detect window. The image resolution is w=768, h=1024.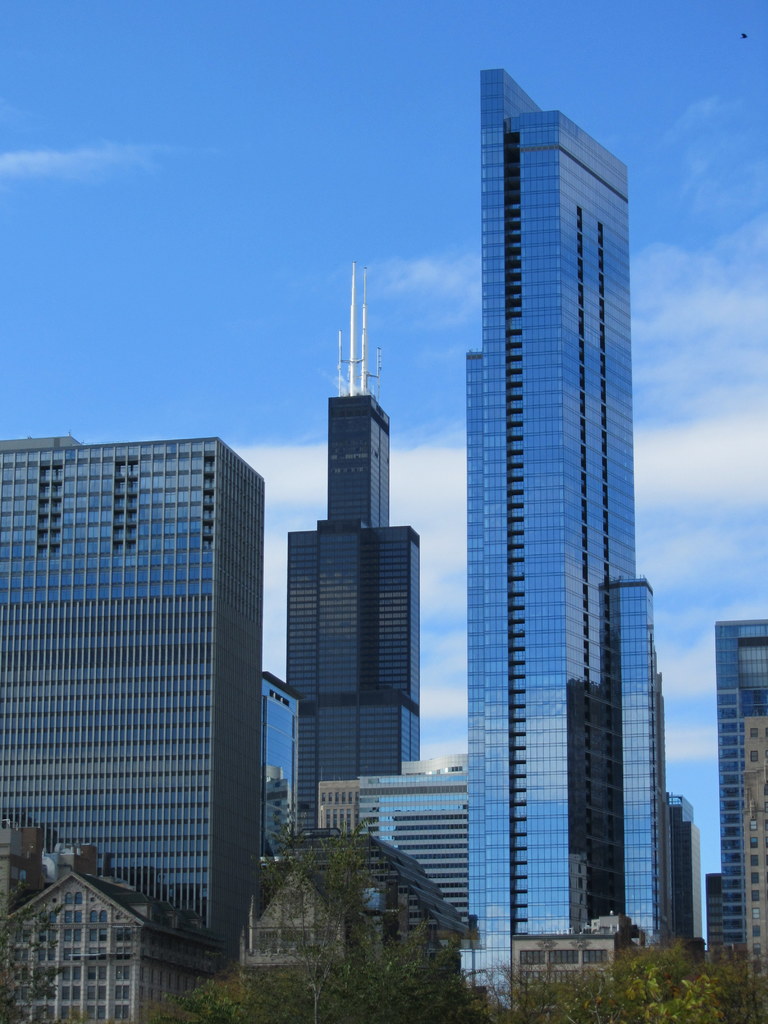
[left=60, top=911, right=81, bottom=929].
